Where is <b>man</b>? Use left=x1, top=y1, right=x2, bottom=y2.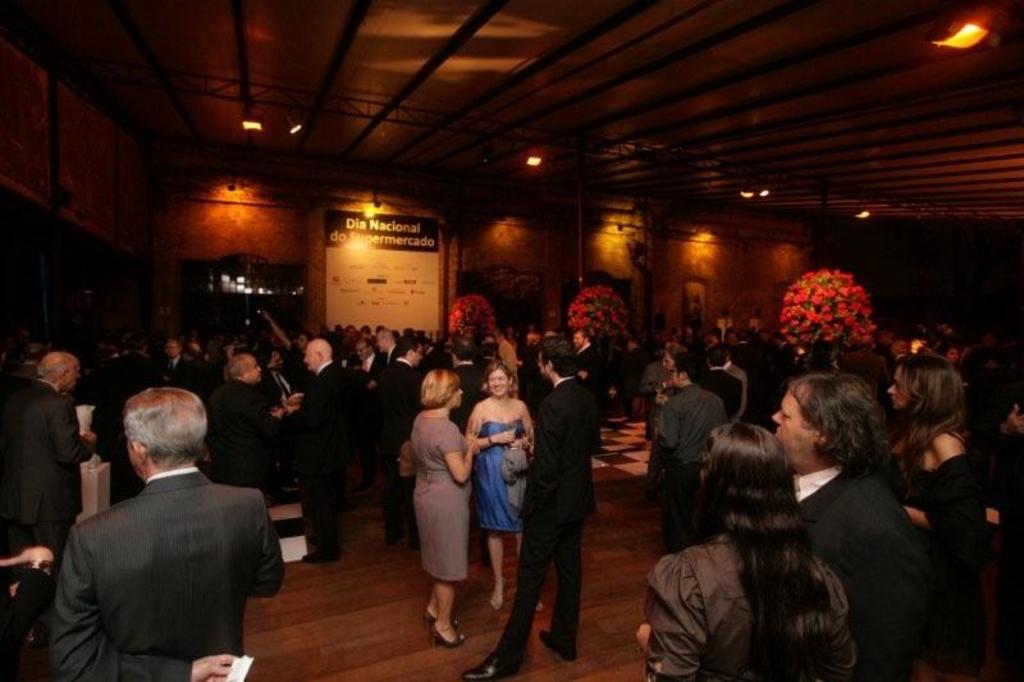
left=36, top=380, right=287, bottom=679.
